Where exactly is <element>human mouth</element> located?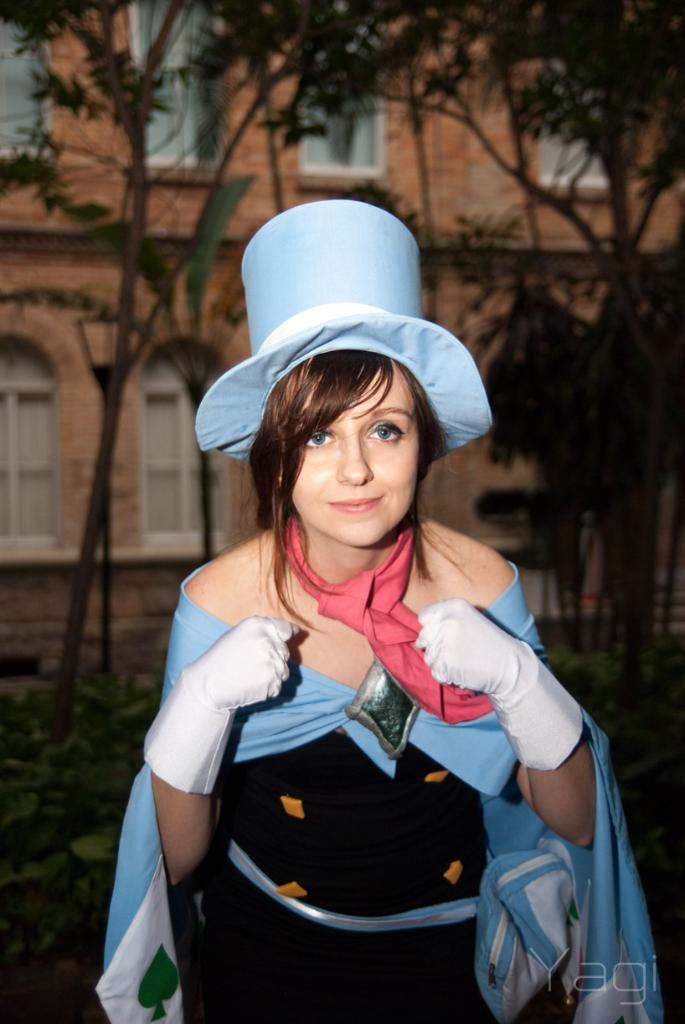
Its bounding box is x1=332 y1=500 x2=381 y2=510.
